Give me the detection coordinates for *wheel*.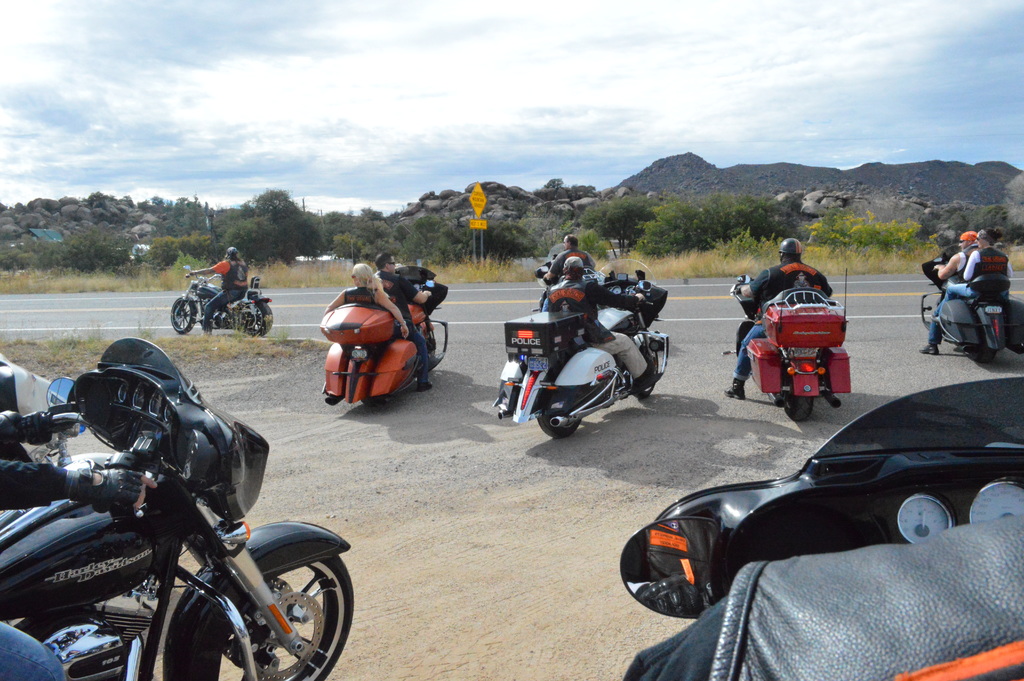
<bbox>968, 347, 995, 362</bbox>.
